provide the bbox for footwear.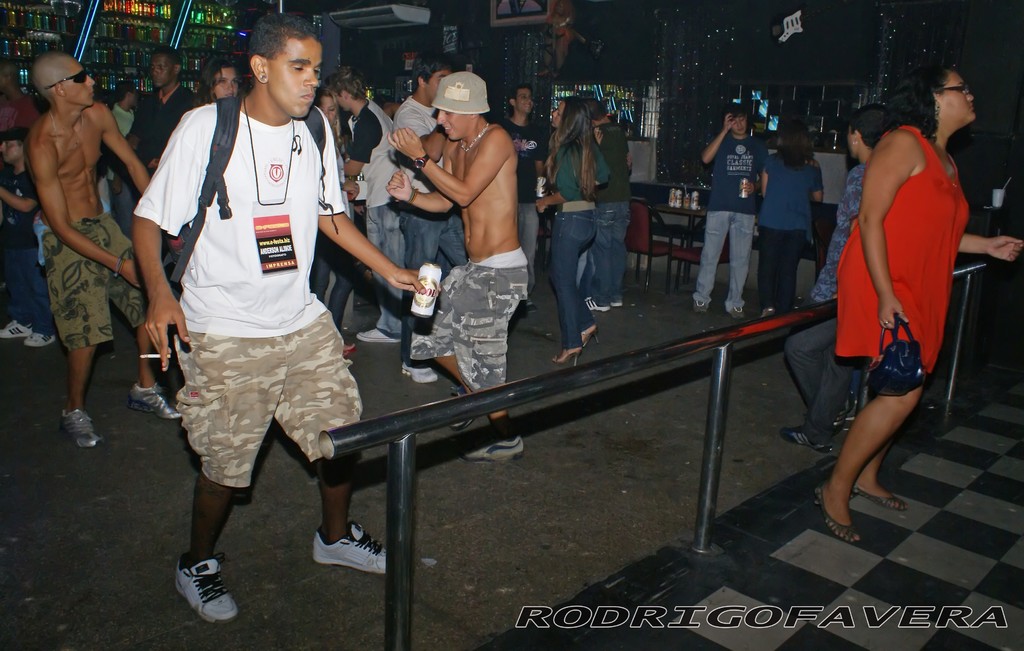
box(0, 295, 41, 335).
